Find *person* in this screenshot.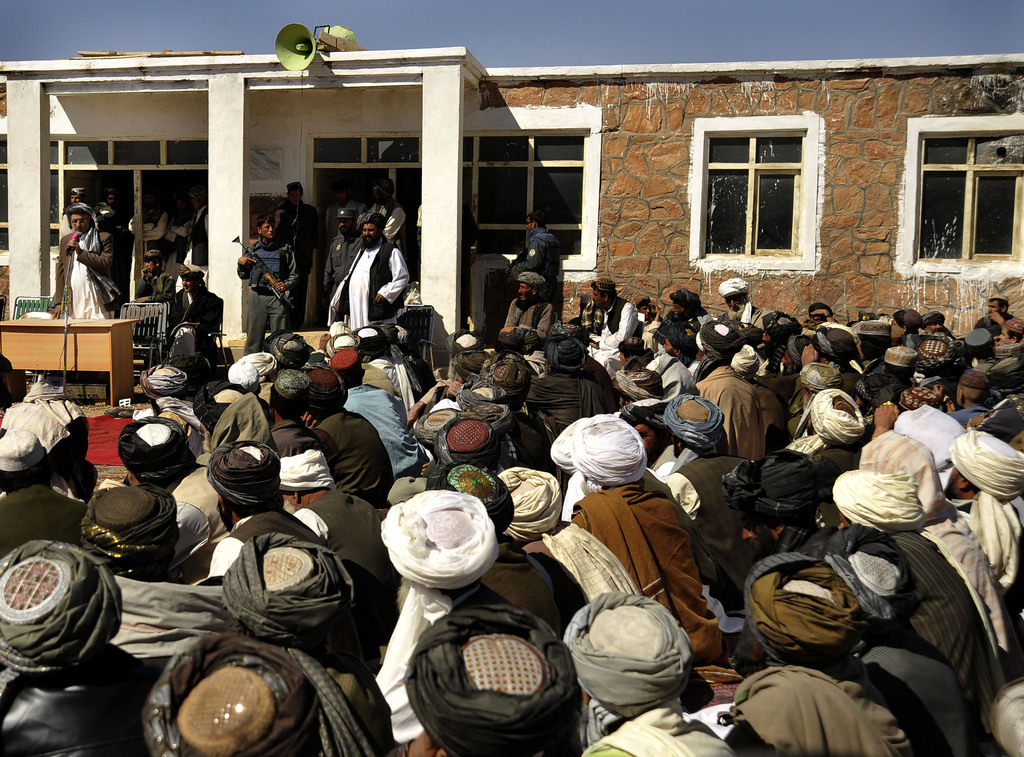
The bounding box for *person* is 61:186:97:234.
